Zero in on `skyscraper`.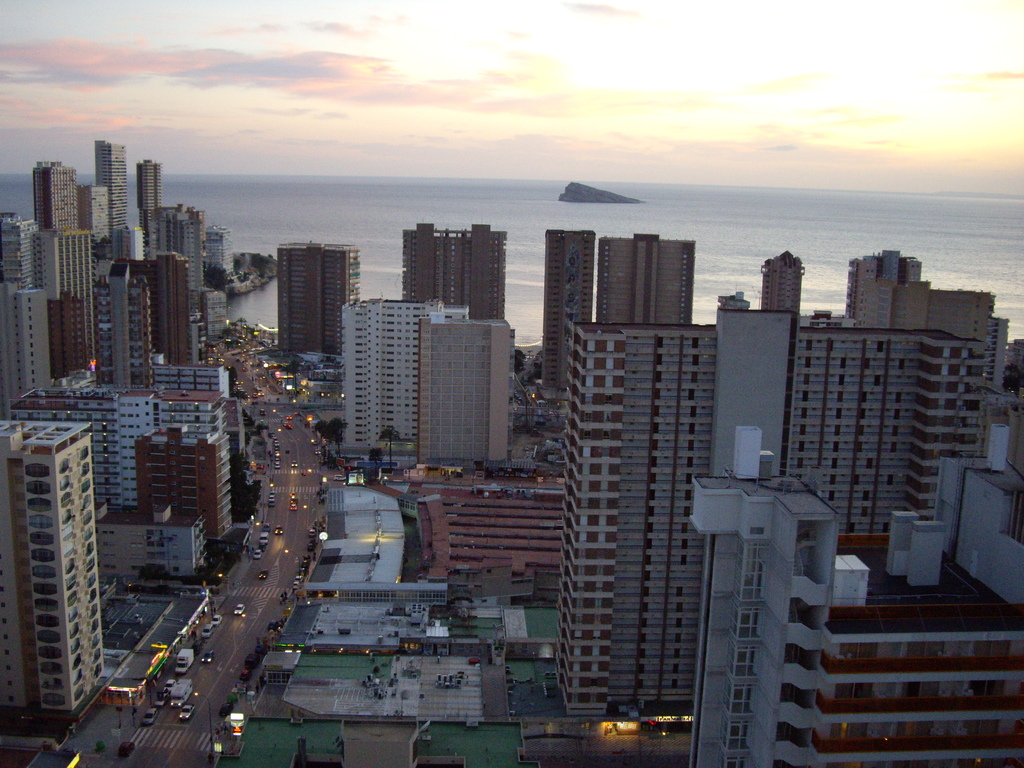
Zeroed in: x1=202, y1=225, x2=236, y2=278.
